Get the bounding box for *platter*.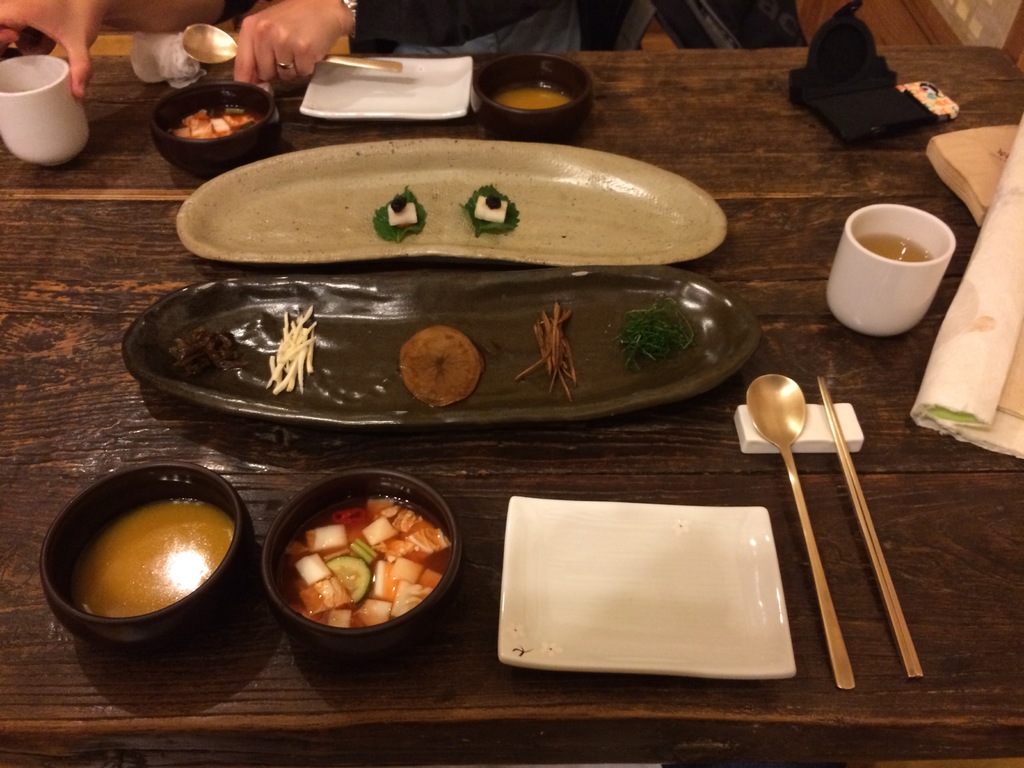
(499, 497, 797, 682).
